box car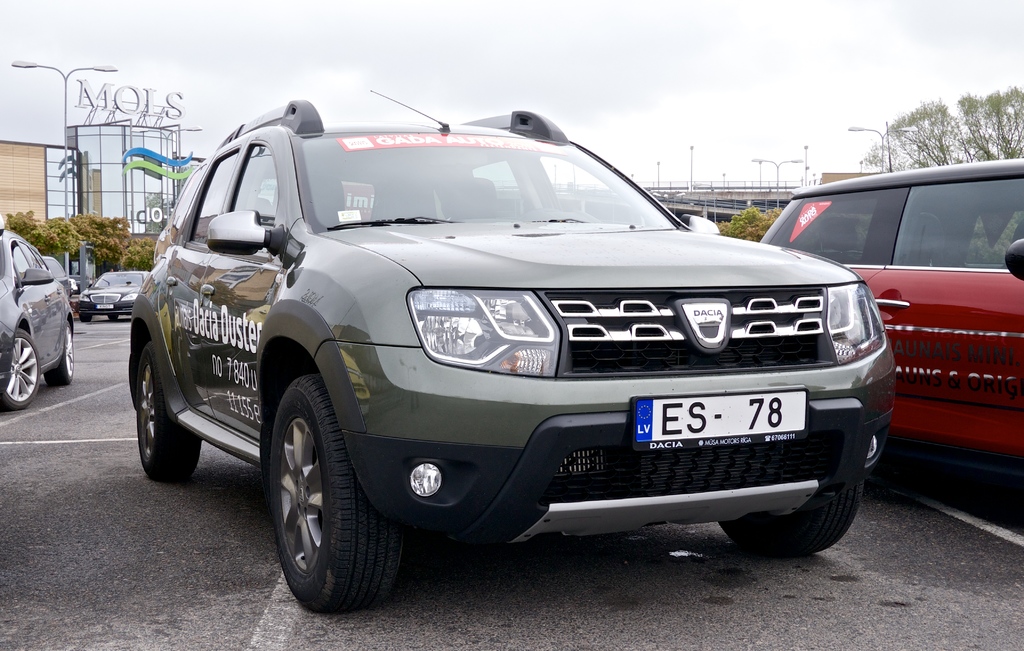
(x1=760, y1=160, x2=1023, y2=493)
